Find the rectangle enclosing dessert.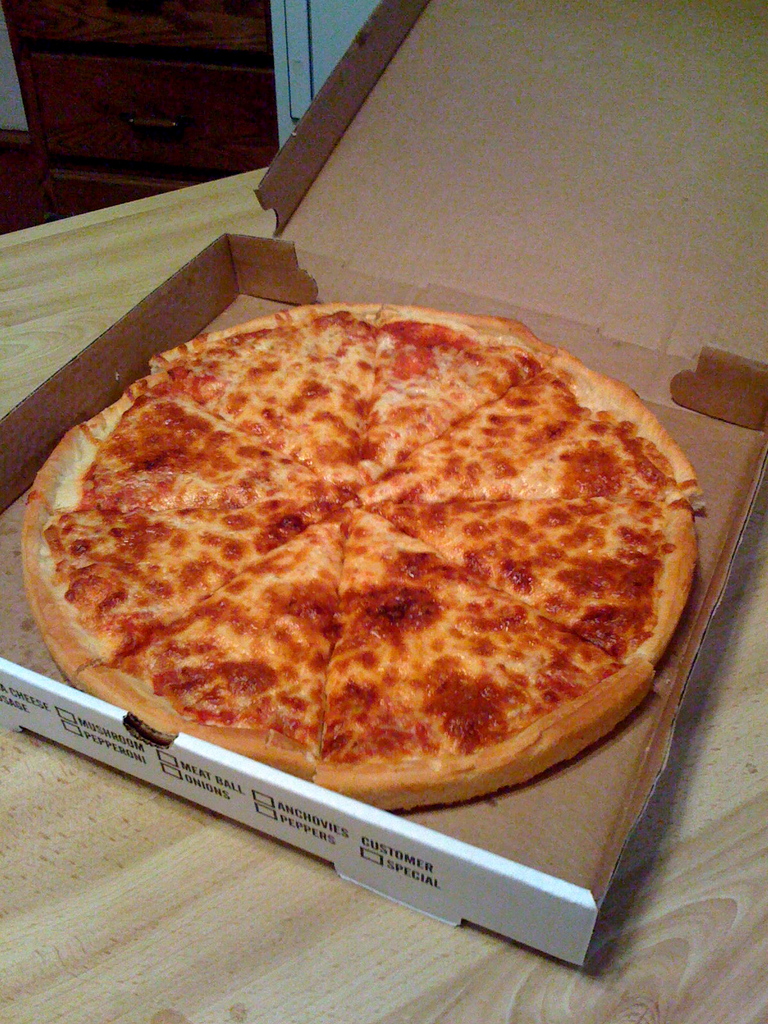
[13,306,701,810].
